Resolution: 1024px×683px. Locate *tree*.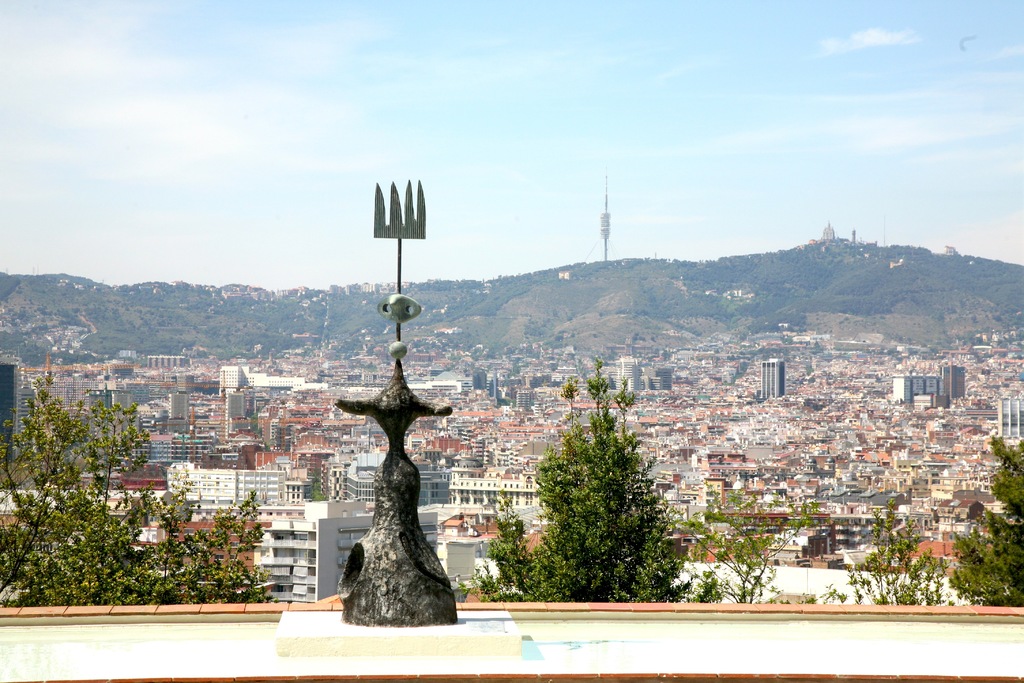
crop(670, 488, 845, 607).
